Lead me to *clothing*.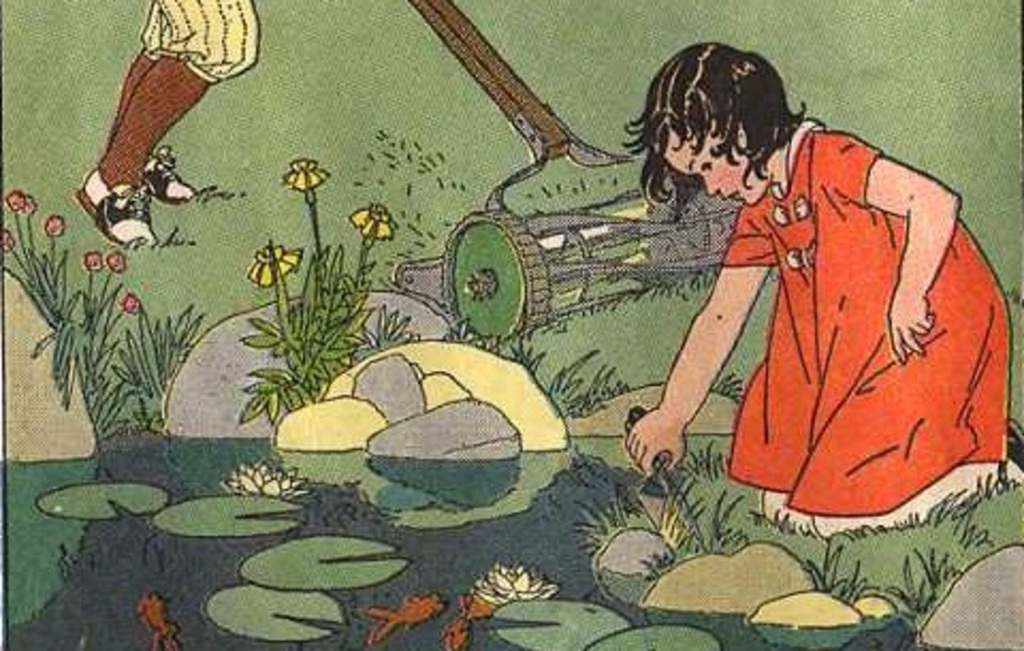
Lead to {"left": 96, "top": 0, "right": 258, "bottom": 179}.
